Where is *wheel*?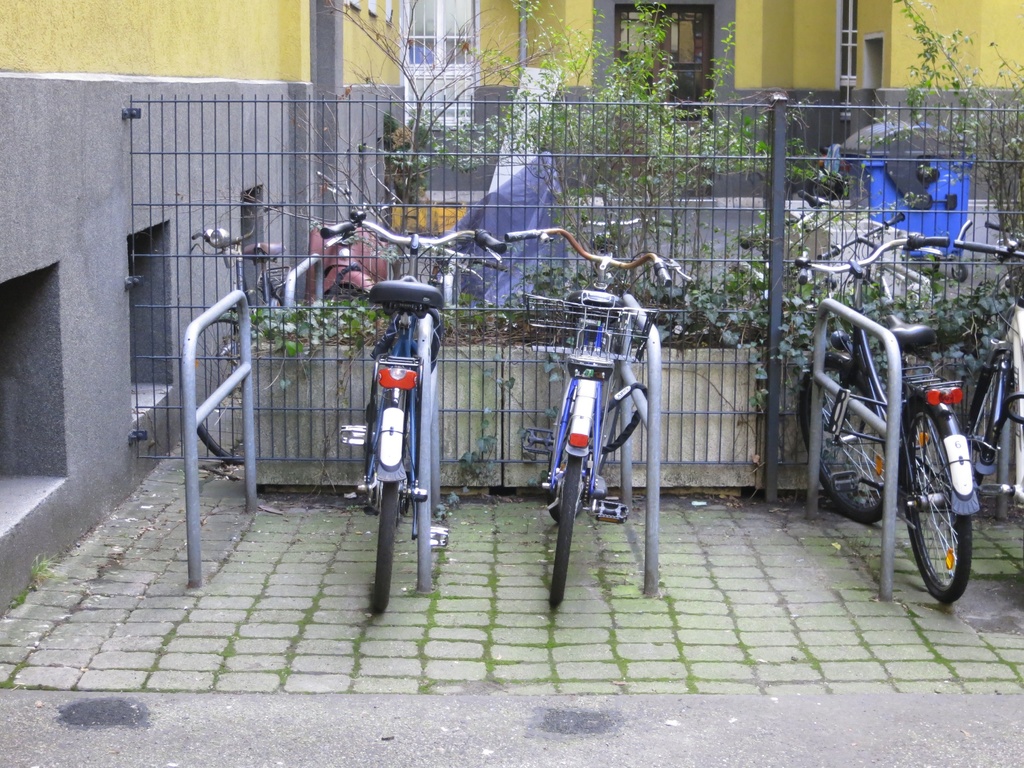
l=370, t=482, r=399, b=616.
